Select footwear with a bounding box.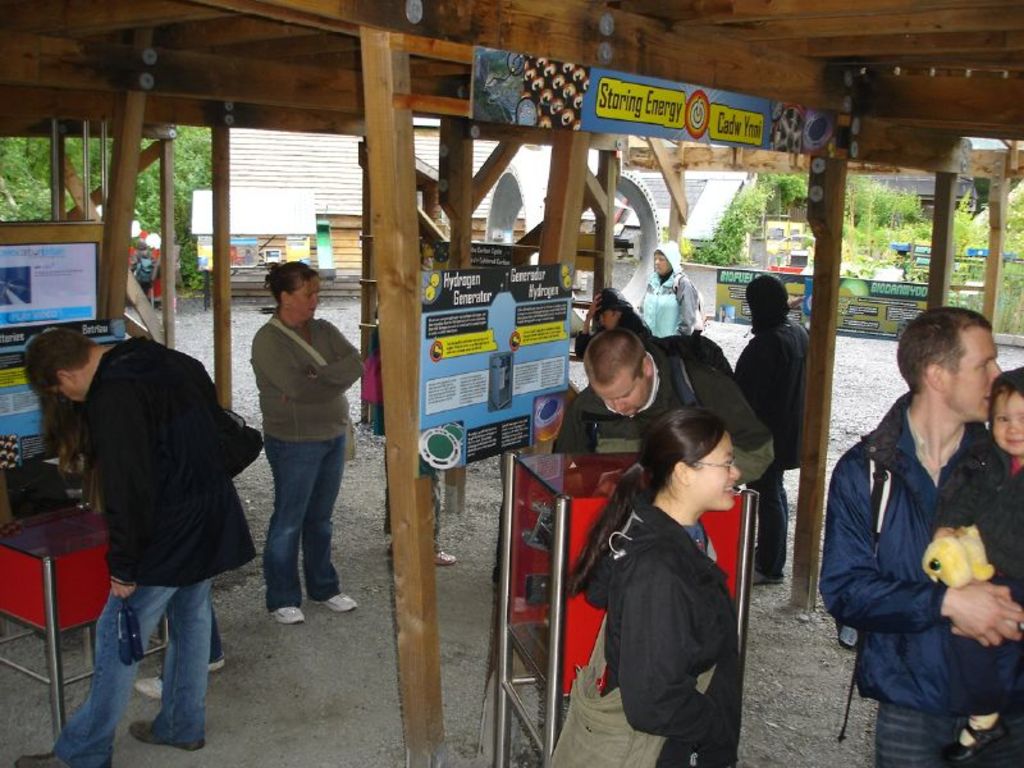
<bbox>750, 567, 786, 589</bbox>.
